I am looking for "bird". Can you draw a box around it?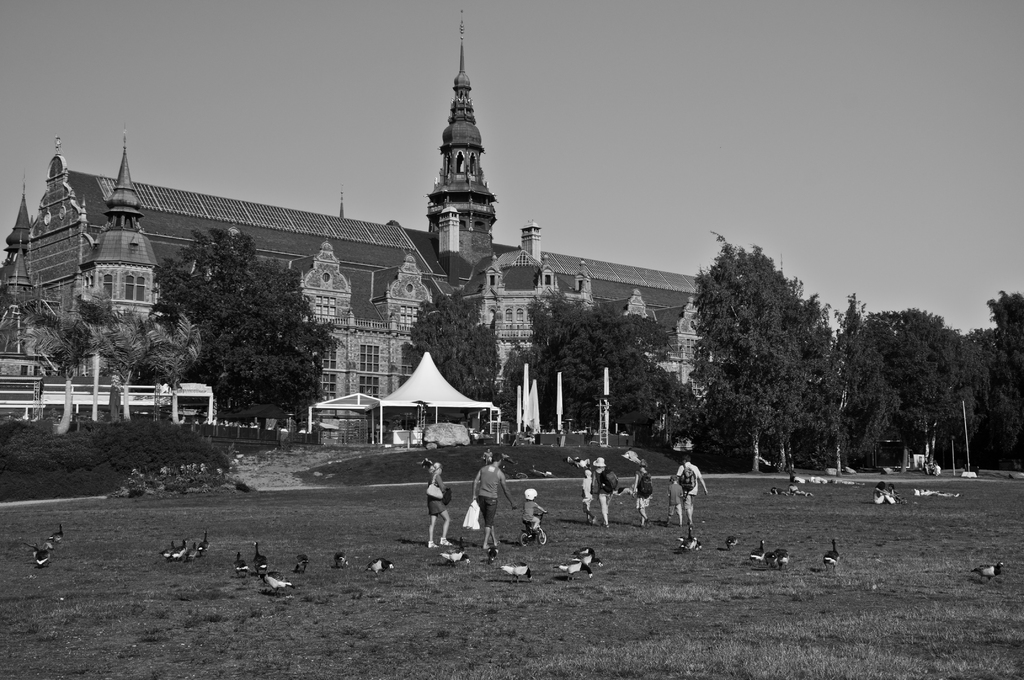
Sure, the bounding box is [556,554,595,581].
